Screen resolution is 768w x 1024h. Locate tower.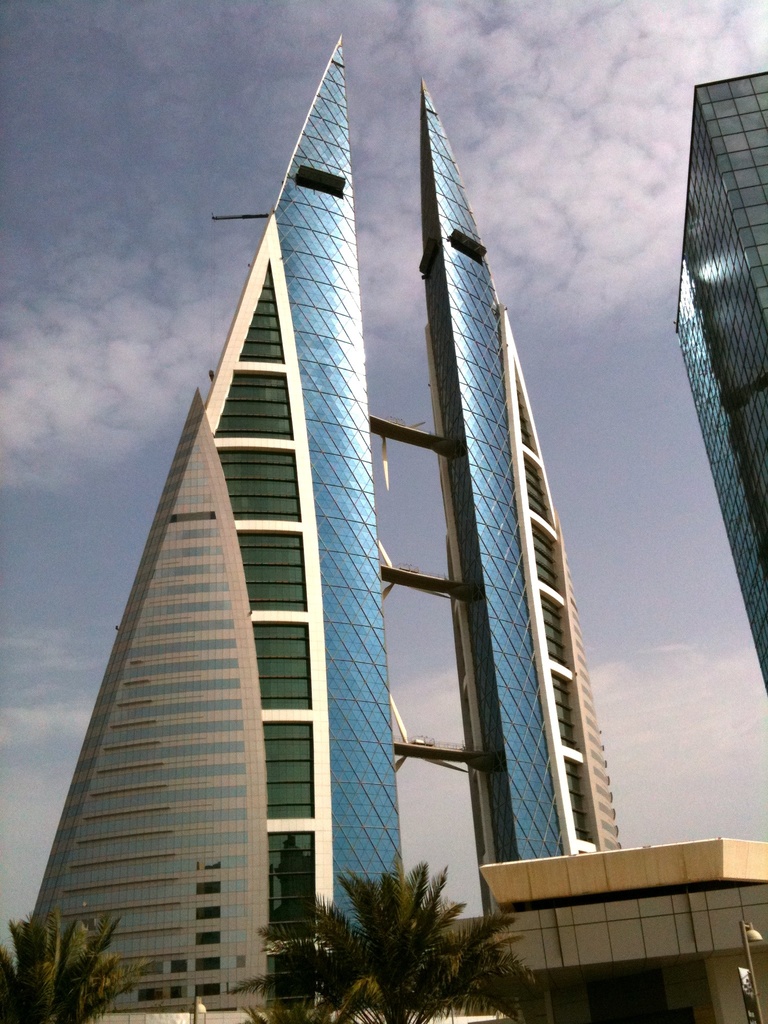
{"x1": 63, "y1": 42, "x2": 662, "y2": 935}.
